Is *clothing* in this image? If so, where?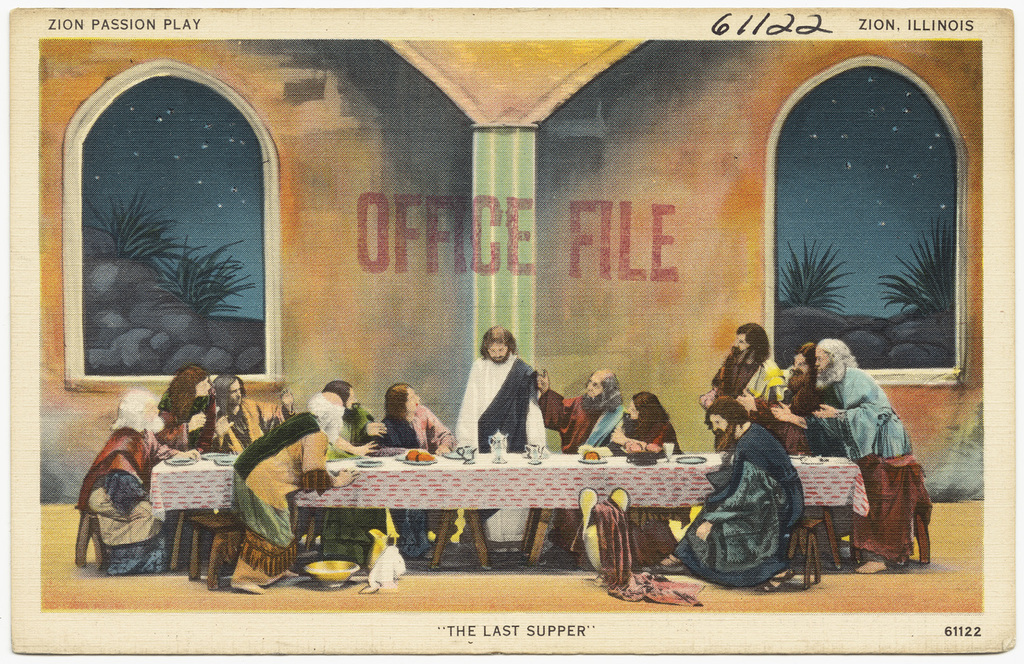
Yes, at [76,439,154,541].
